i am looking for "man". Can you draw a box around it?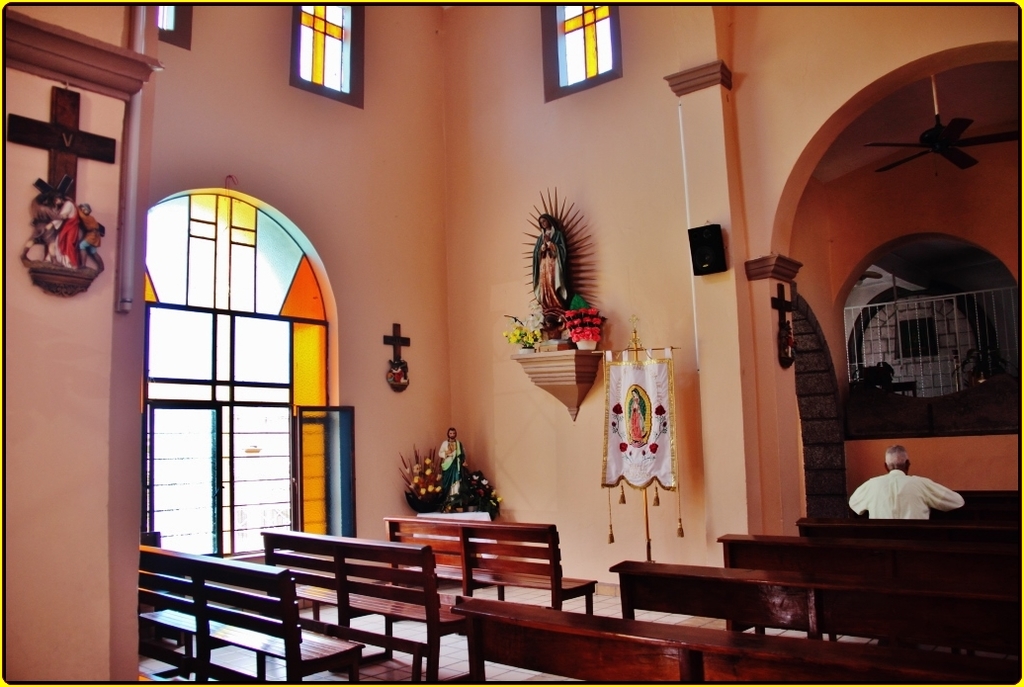
Sure, the bounding box is bbox=[434, 421, 463, 513].
